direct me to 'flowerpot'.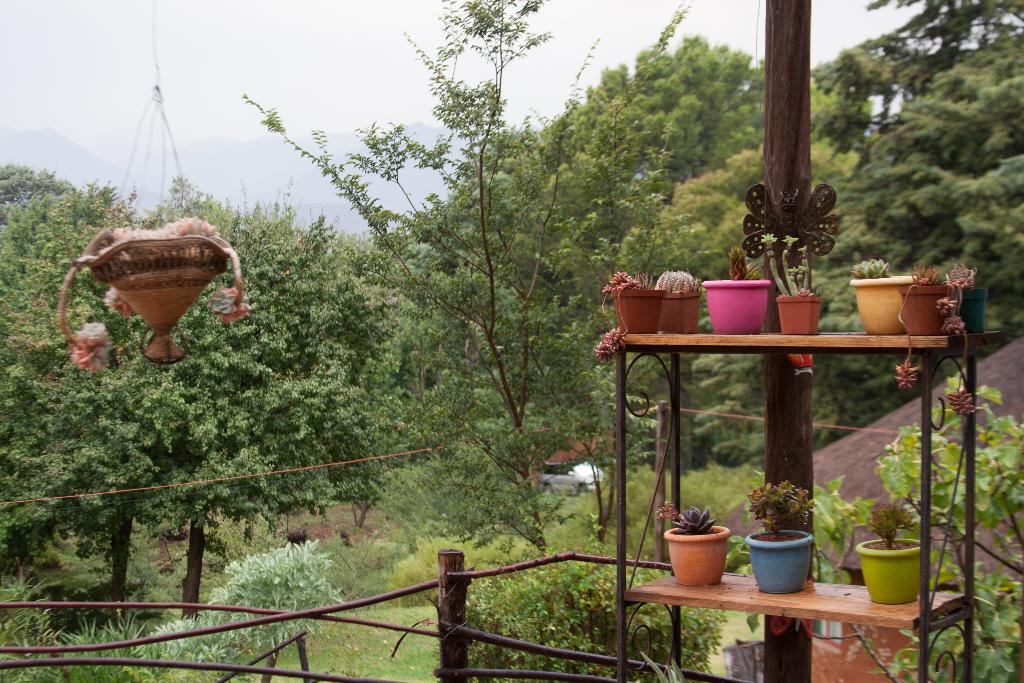
Direction: select_region(664, 524, 726, 586).
